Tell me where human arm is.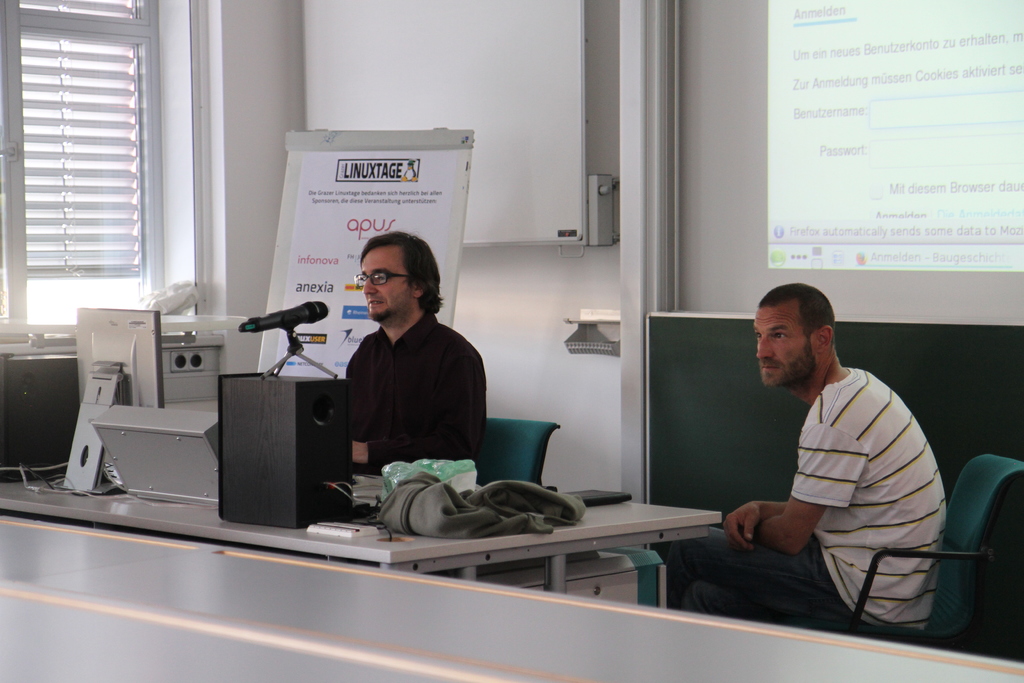
human arm is at (left=718, top=443, right=858, bottom=601).
